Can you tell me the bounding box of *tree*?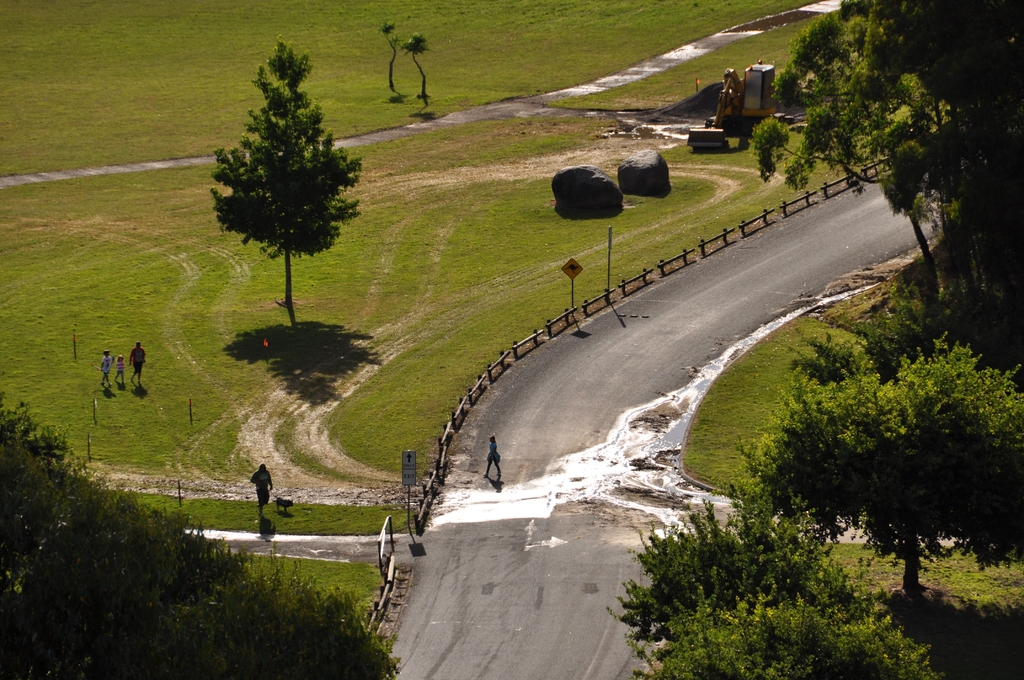
rect(745, 0, 1023, 335).
